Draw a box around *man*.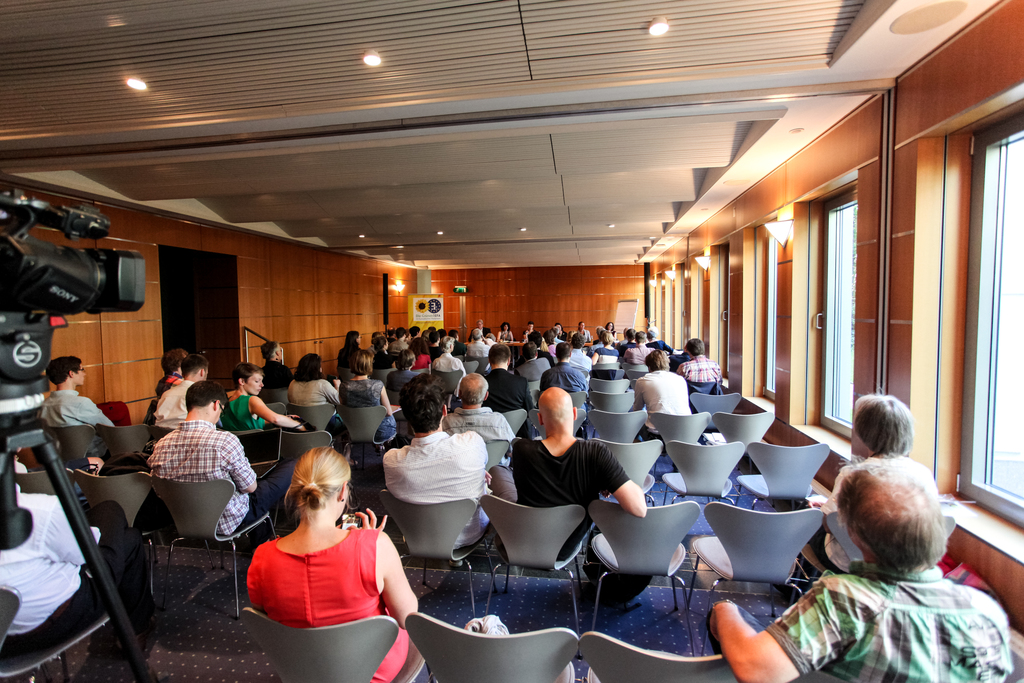
<box>436,375,520,472</box>.
